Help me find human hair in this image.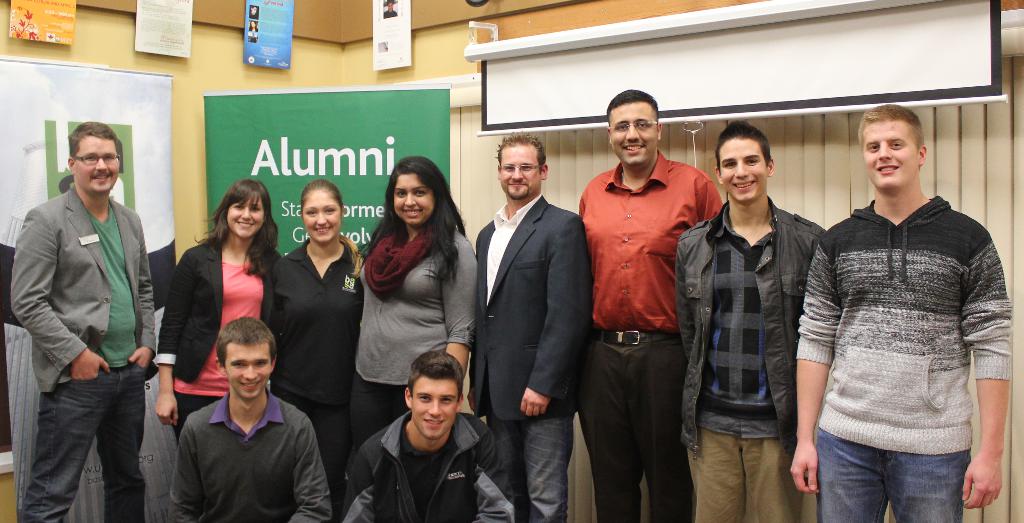
Found it: l=490, t=131, r=545, b=176.
